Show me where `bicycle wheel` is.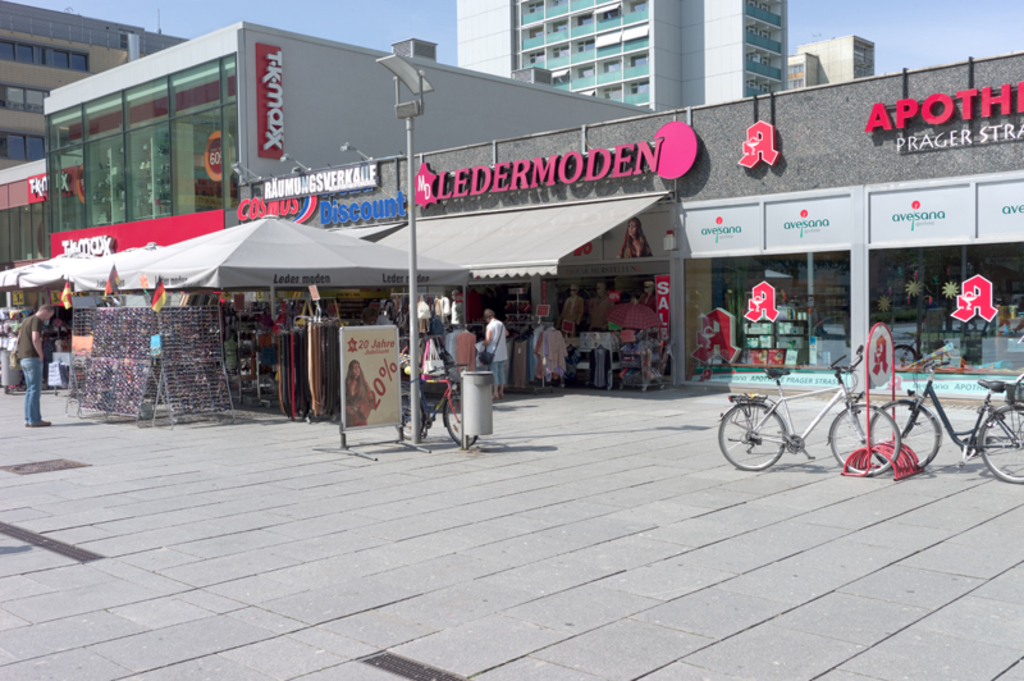
`bicycle wheel` is at {"left": 719, "top": 406, "right": 785, "bottom": 471}.
